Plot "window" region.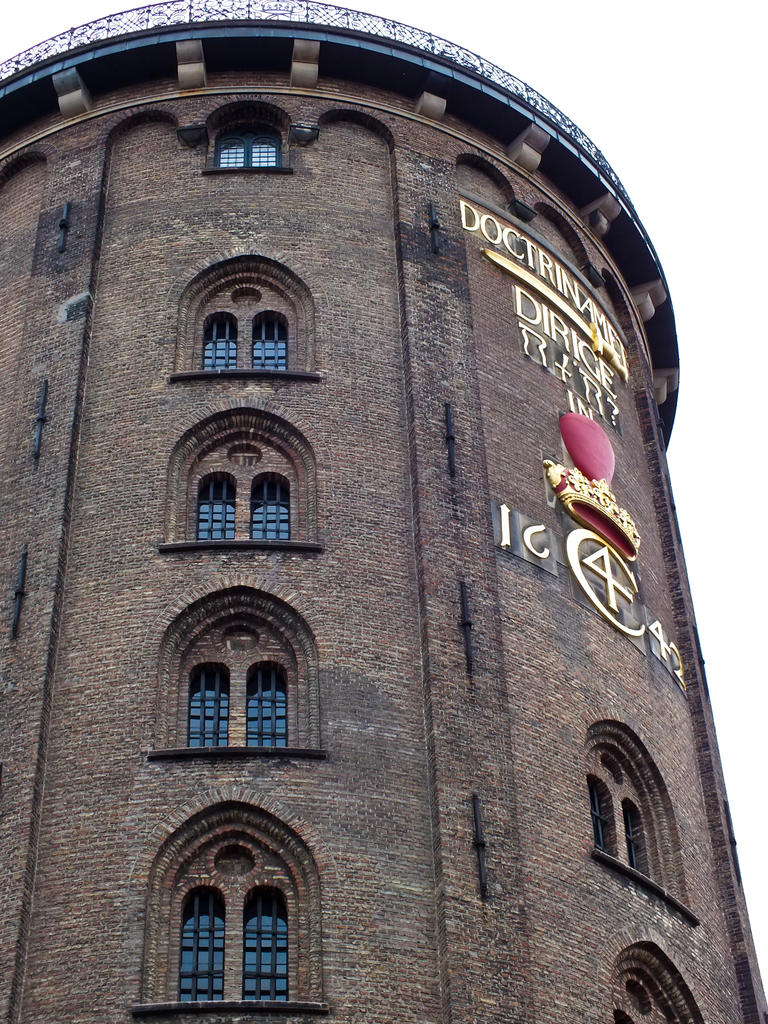
Plotted at left=138, top=781, right=325, bottom=1009.
